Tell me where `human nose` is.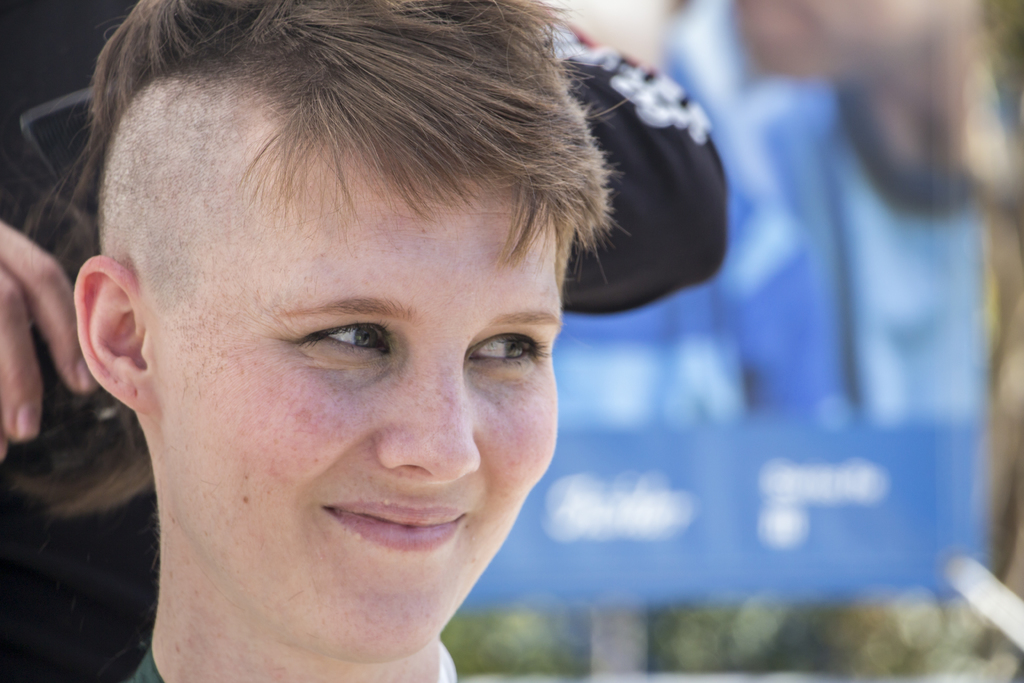
`human nose` is at 375:348:481:482.
